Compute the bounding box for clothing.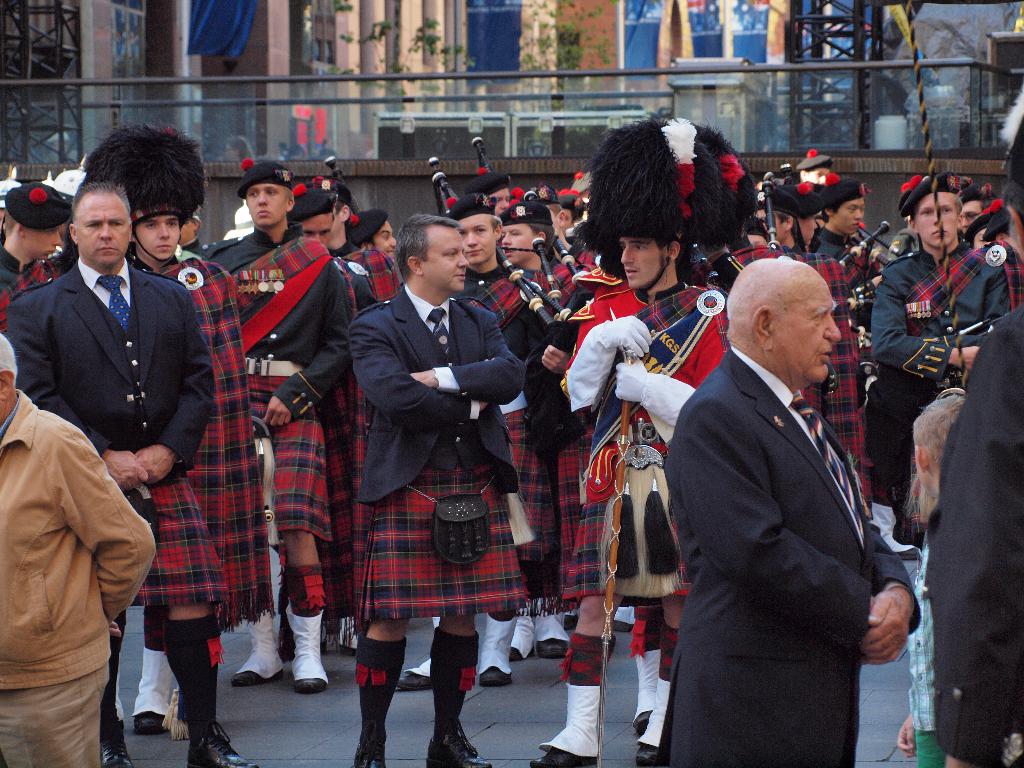
bbox(652, 346, 922, 767).
